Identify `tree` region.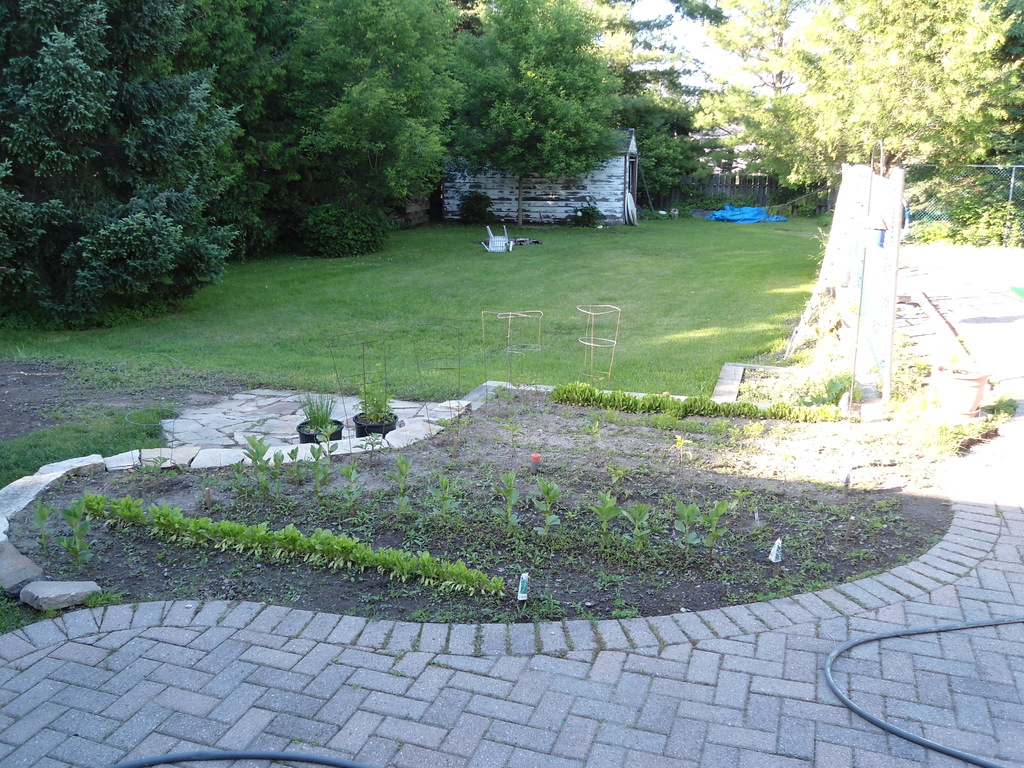
Region: (614,0,735,205).
